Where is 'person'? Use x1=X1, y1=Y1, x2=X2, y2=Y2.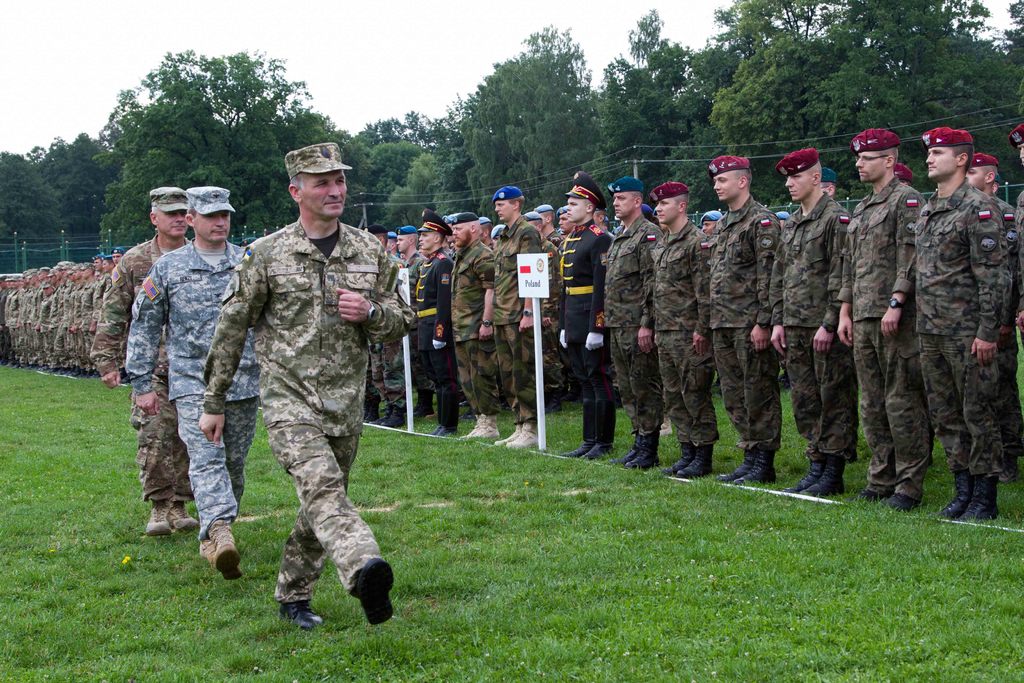
x1=835, y1=125, x2=931, y2=513.
